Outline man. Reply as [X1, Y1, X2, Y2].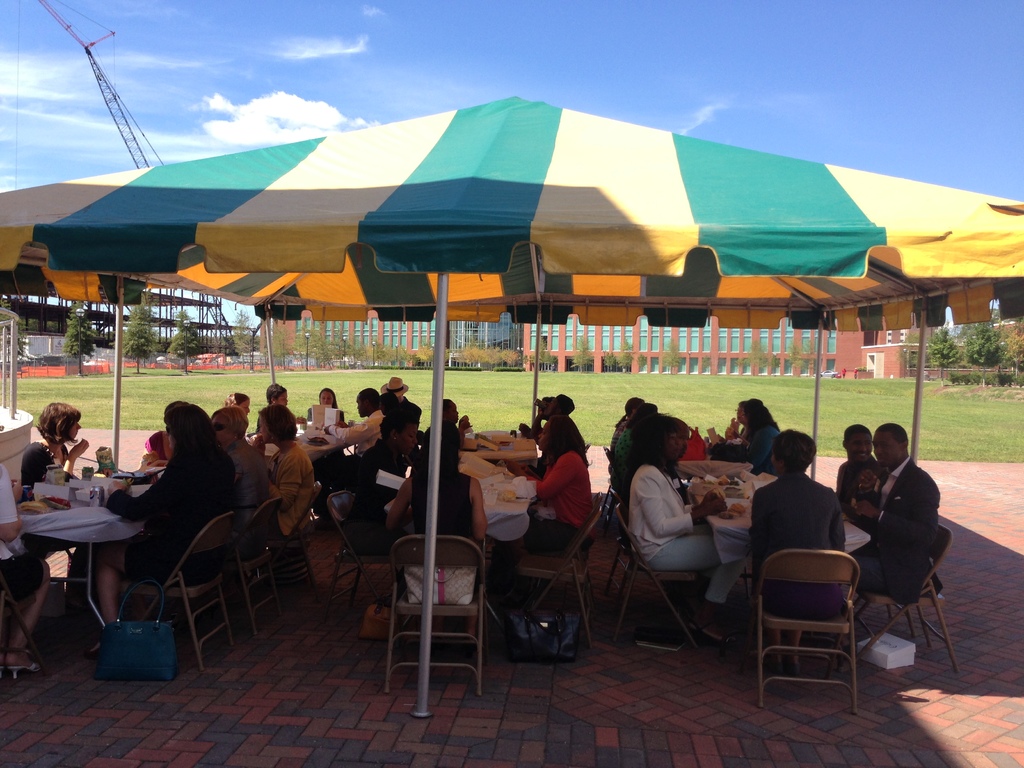
[427, 401, 467, 447].
